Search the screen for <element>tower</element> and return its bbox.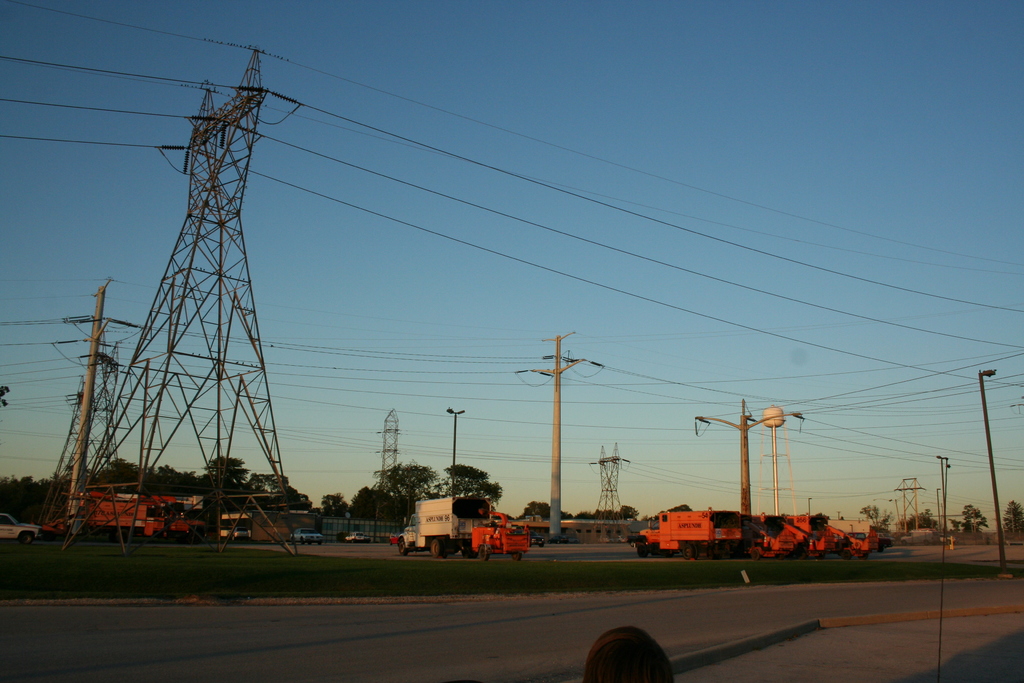
Found: 372 413 401 493.
